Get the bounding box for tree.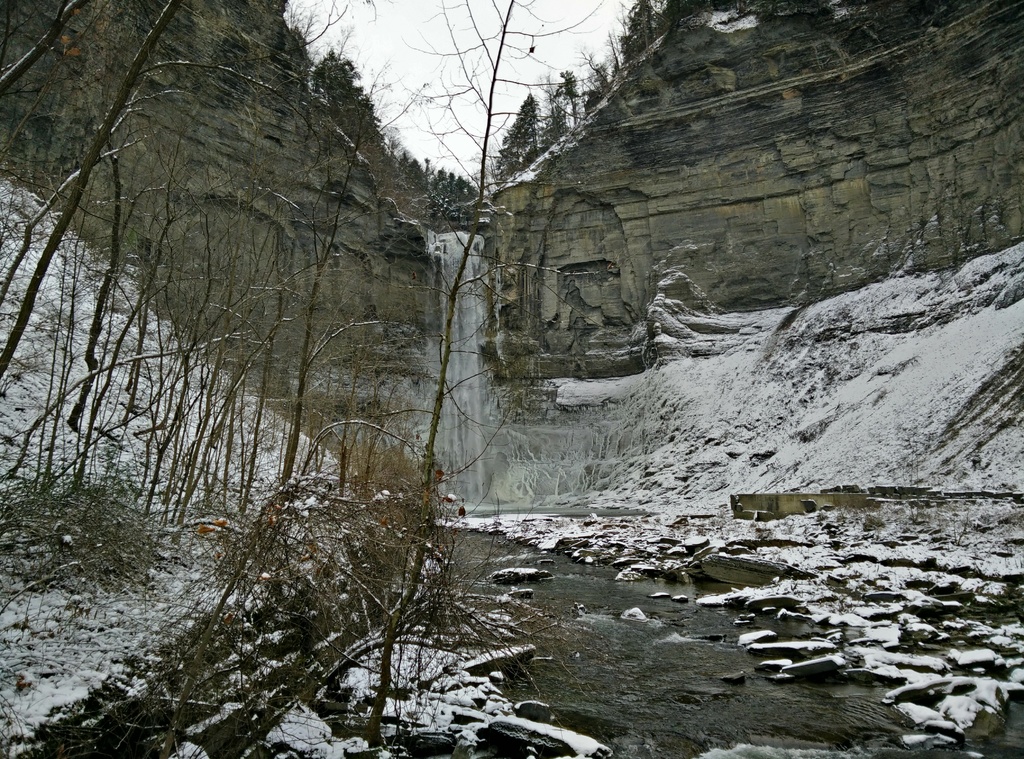
<bbox>0, 0, 678, 758</bbox>.
